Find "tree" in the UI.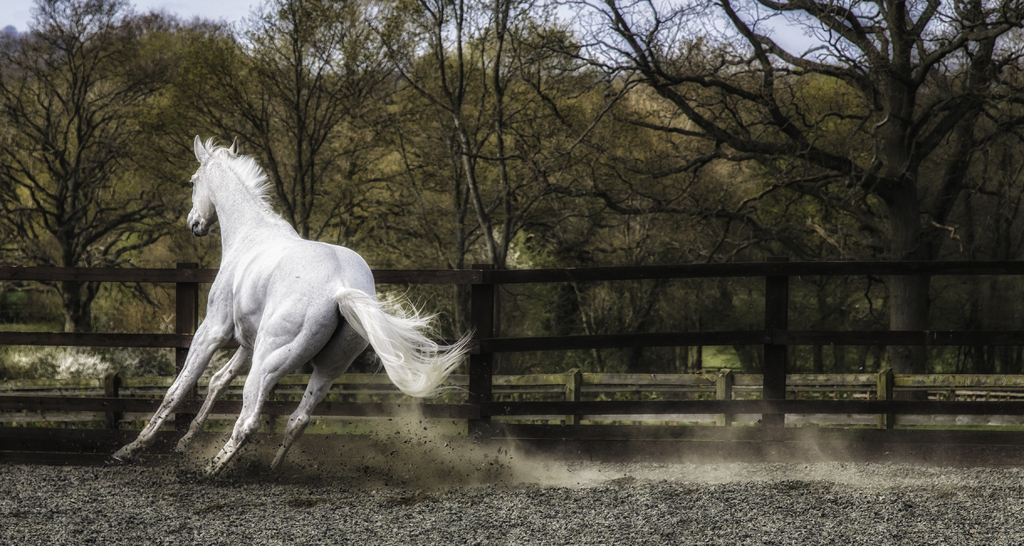
UI element at <region>374, 0, 524, 284</region>.
